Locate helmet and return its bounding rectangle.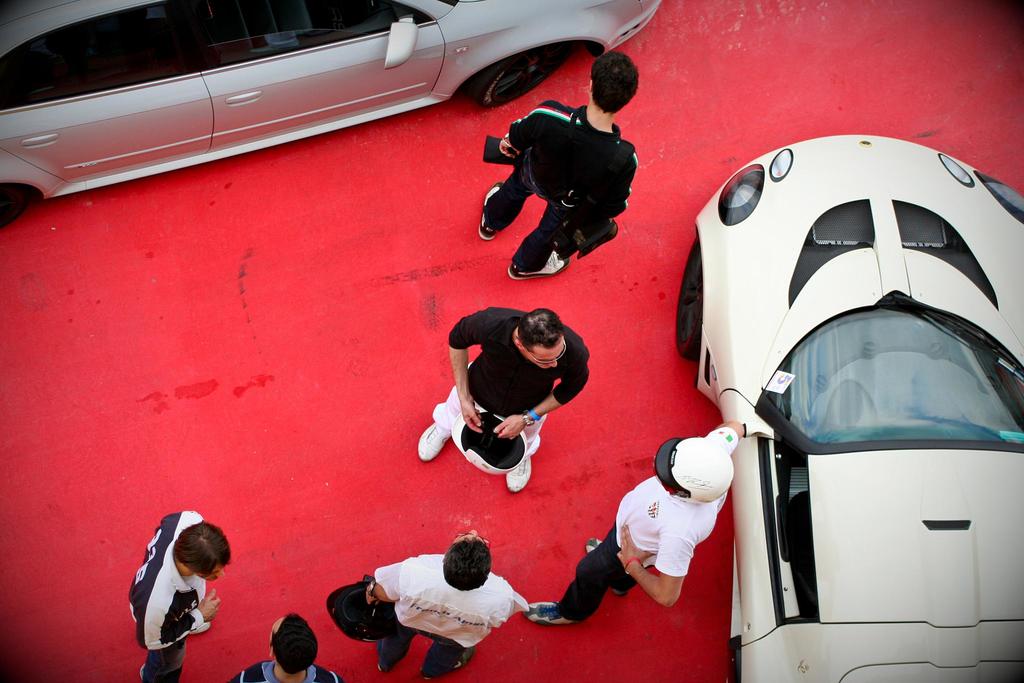
{"left": 444, "top": 404, "right": 527, "bottom": 476}.
